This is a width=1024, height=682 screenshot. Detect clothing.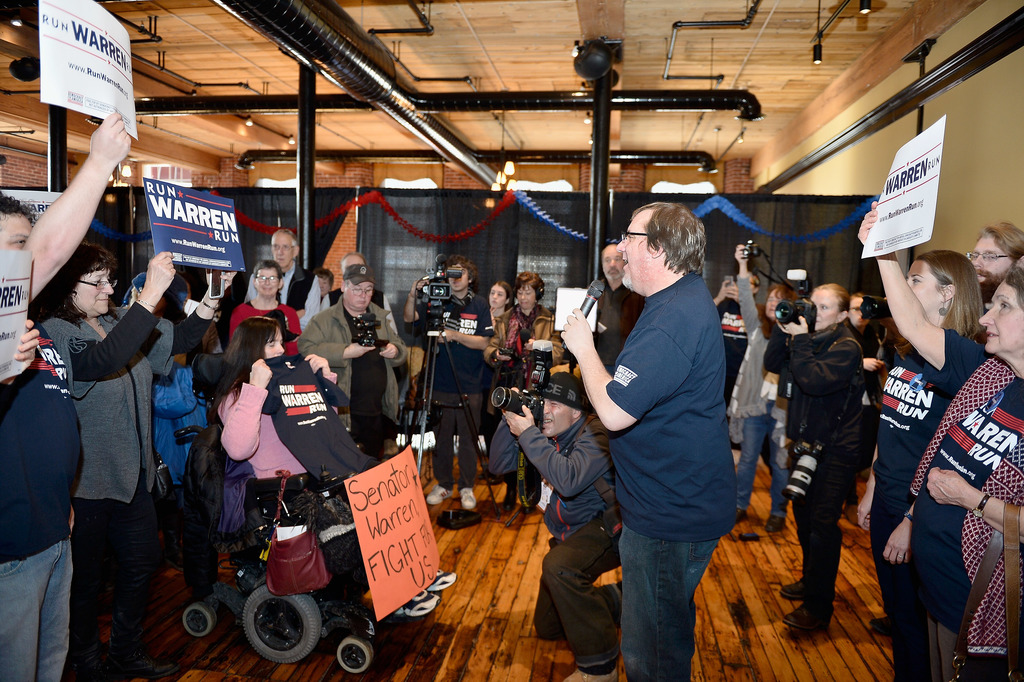
select_region(762, 324, 869, 617).
